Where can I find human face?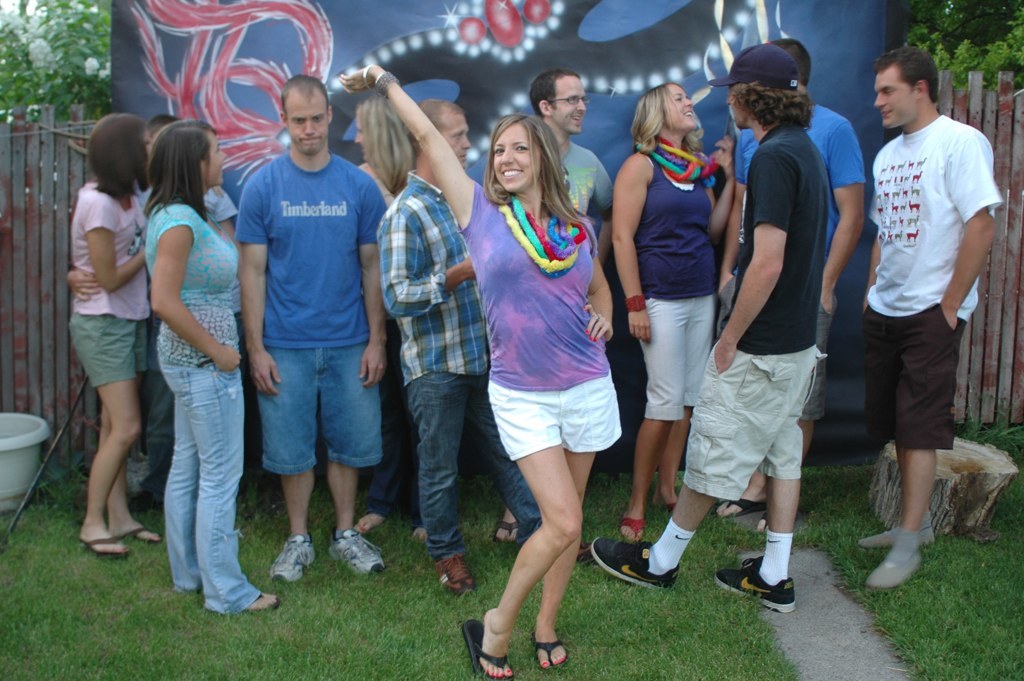
You can find it at box(440, 114, 472, 166).
